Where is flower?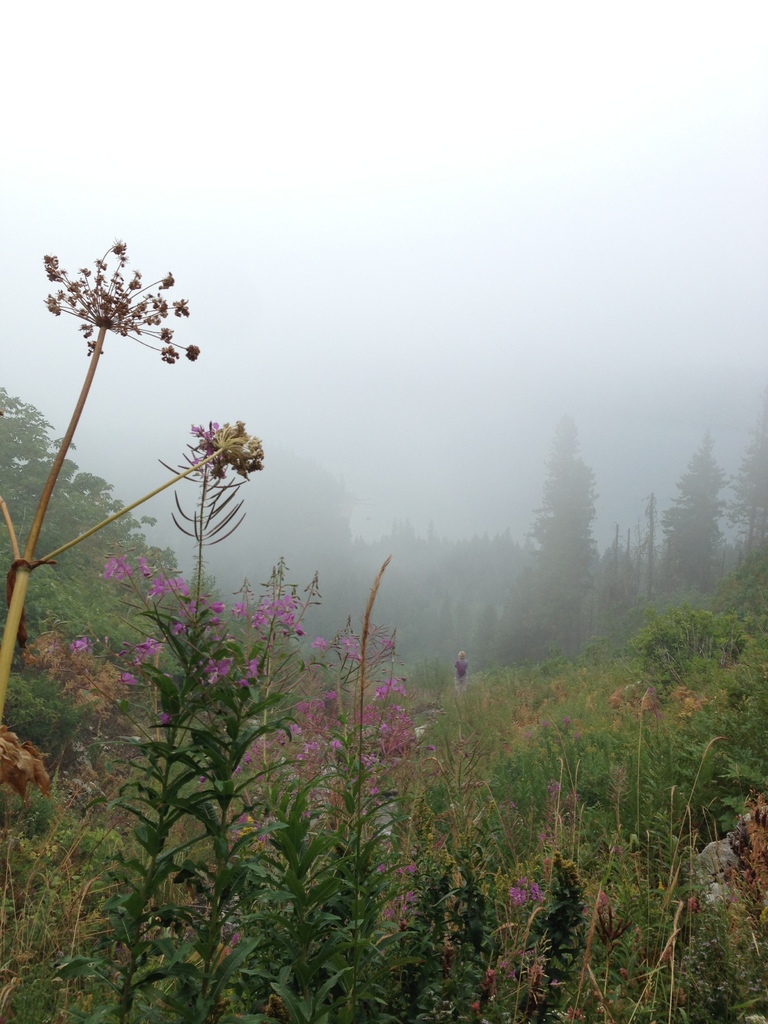
68:638:90:655.
